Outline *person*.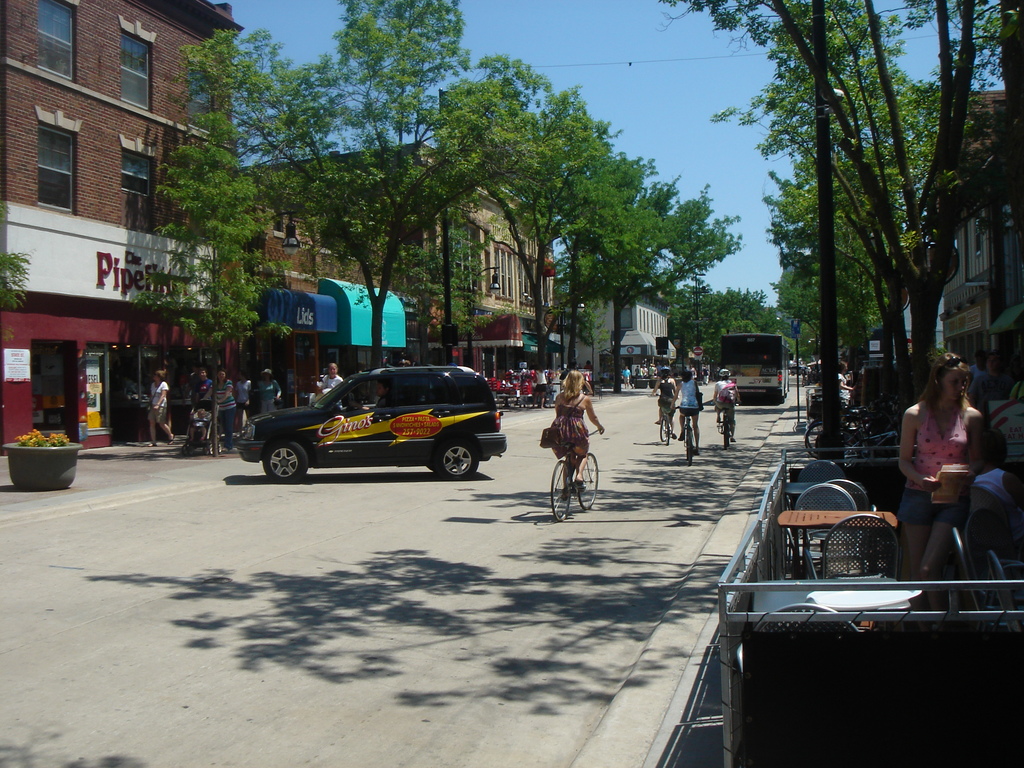
Outline: 669:369:702:457.
